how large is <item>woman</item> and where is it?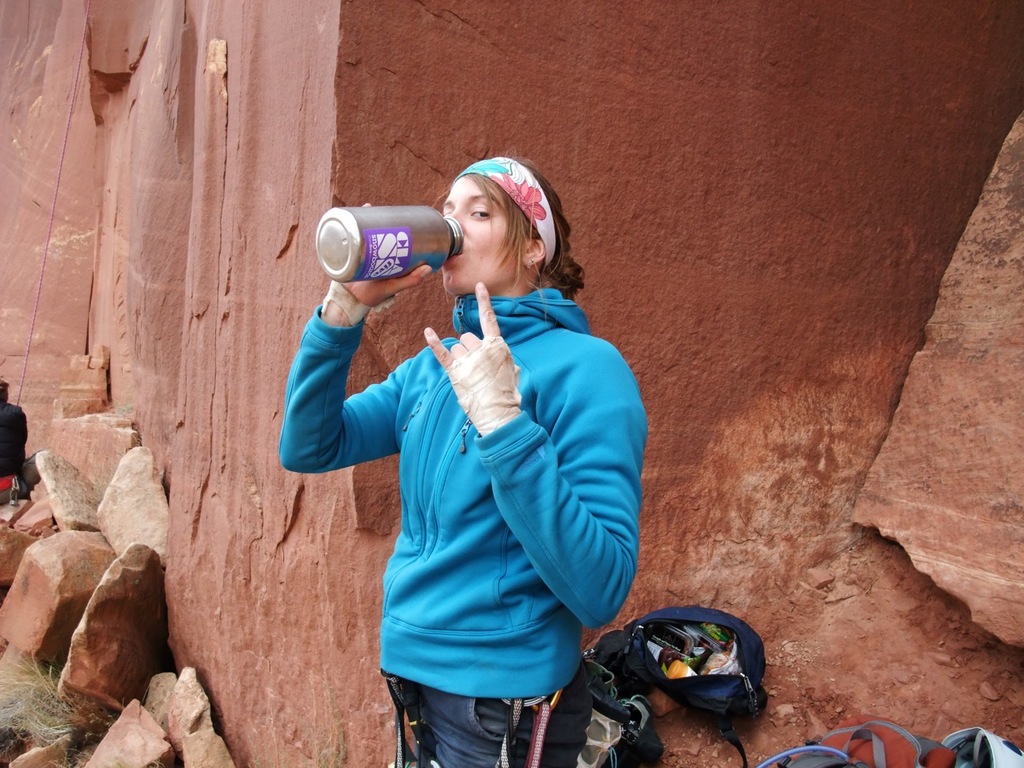
Bounding box: bbox(282, 133, 658, 767).
